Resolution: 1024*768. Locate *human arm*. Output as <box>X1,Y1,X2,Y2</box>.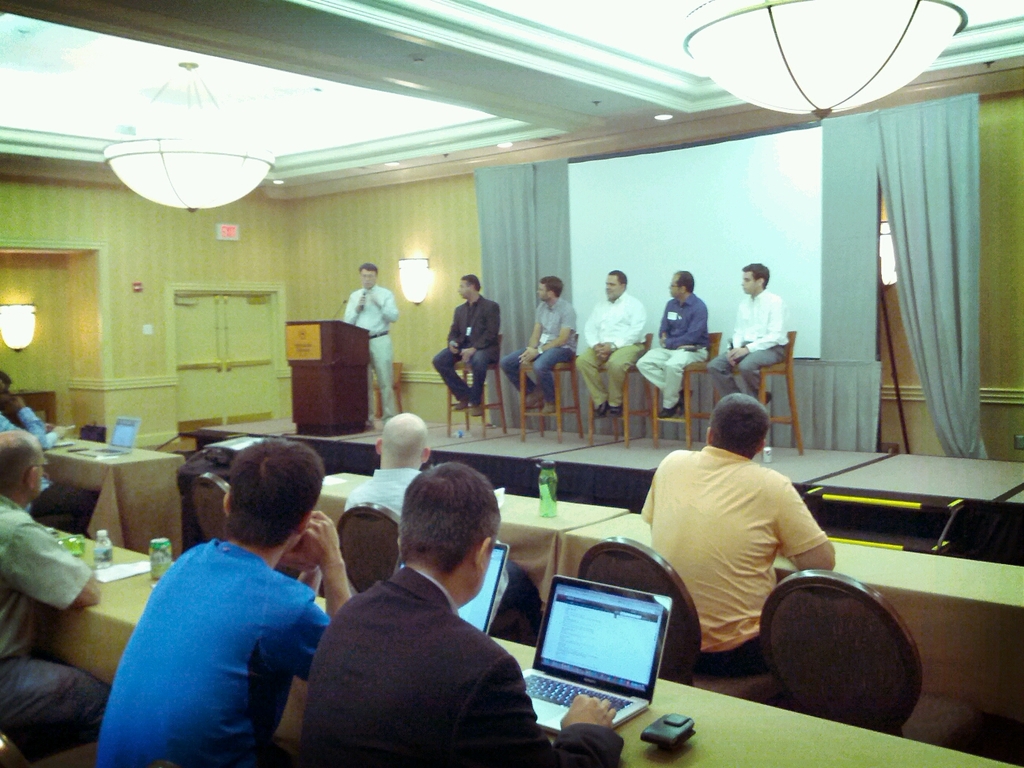
<box>0,516,102,615</box>.
